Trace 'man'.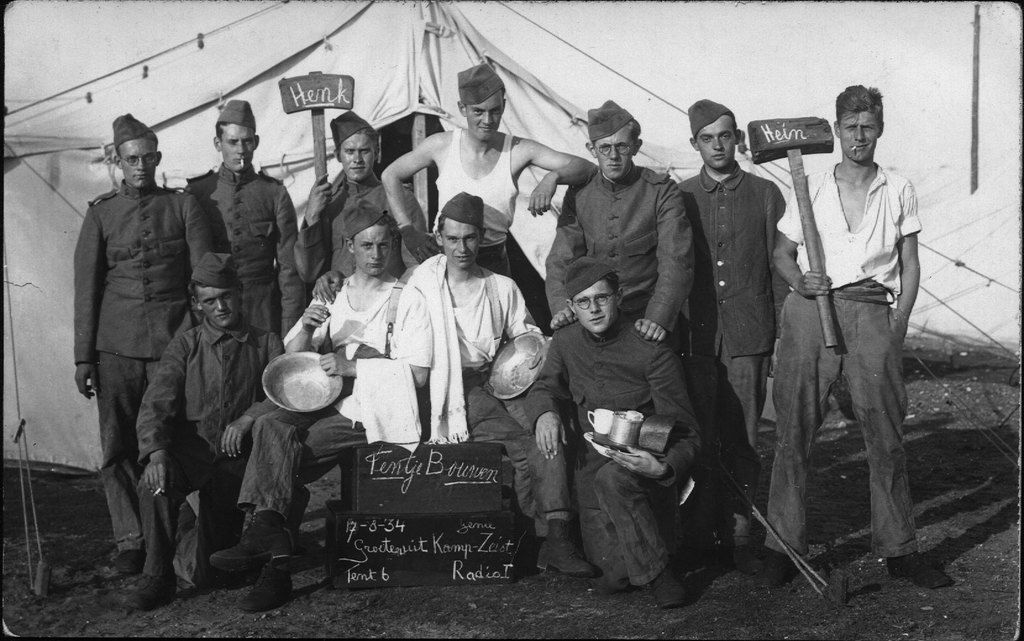
Traced to (671, 98, 791, 577).
